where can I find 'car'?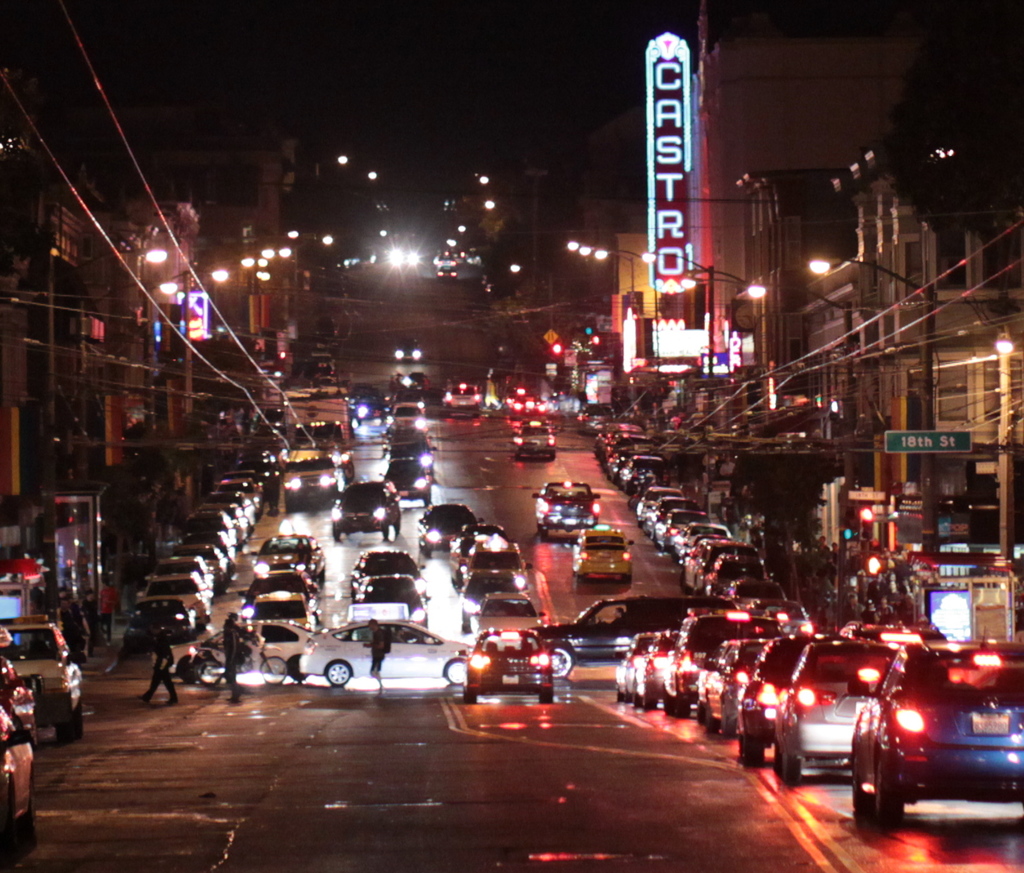
You can find it at select_region(282, 449, 344, 510).
